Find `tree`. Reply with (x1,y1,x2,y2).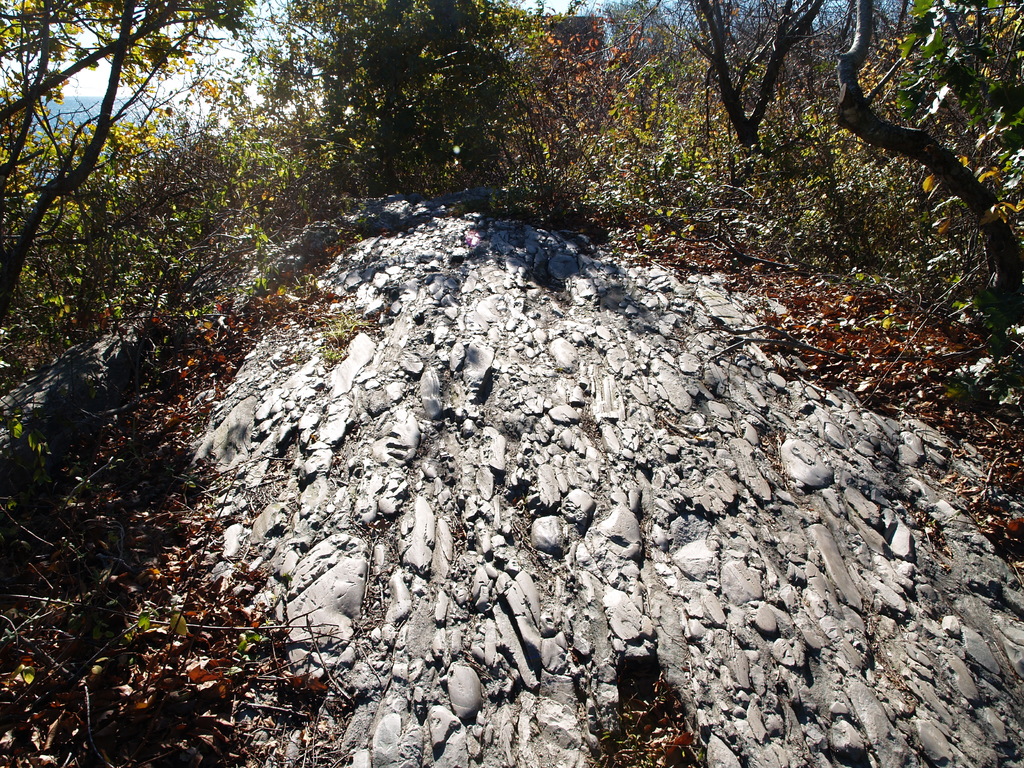
(559,0,662,177).
